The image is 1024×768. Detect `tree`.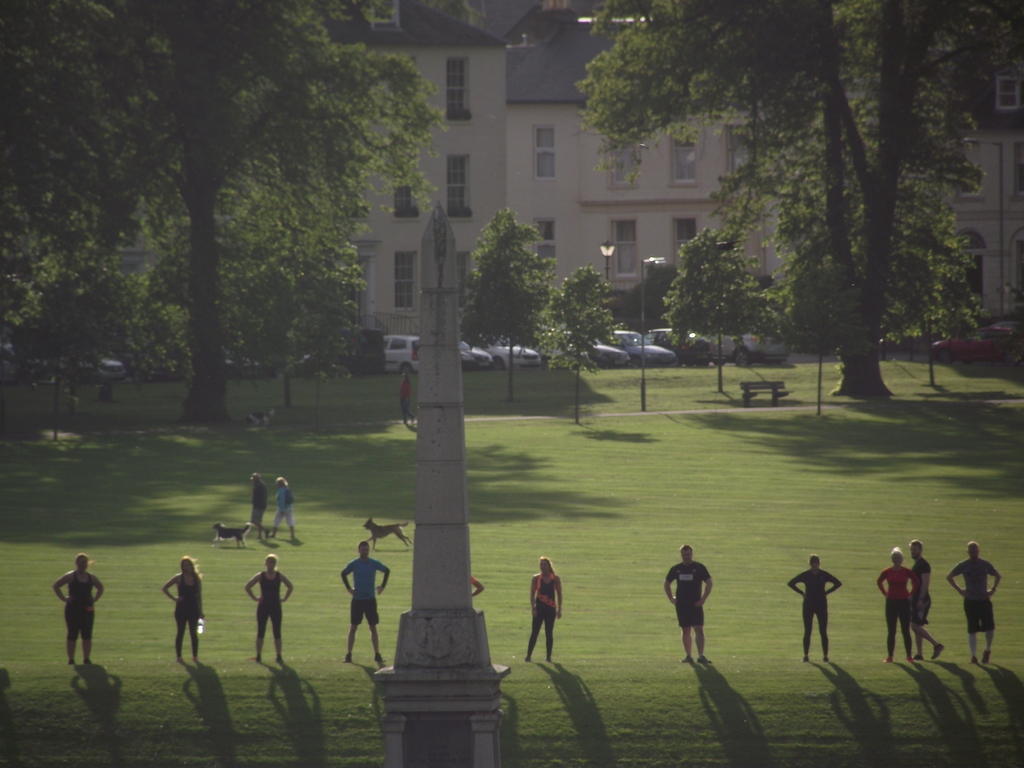
Detection: [left=459, top=207, right=557, bottom=400].
